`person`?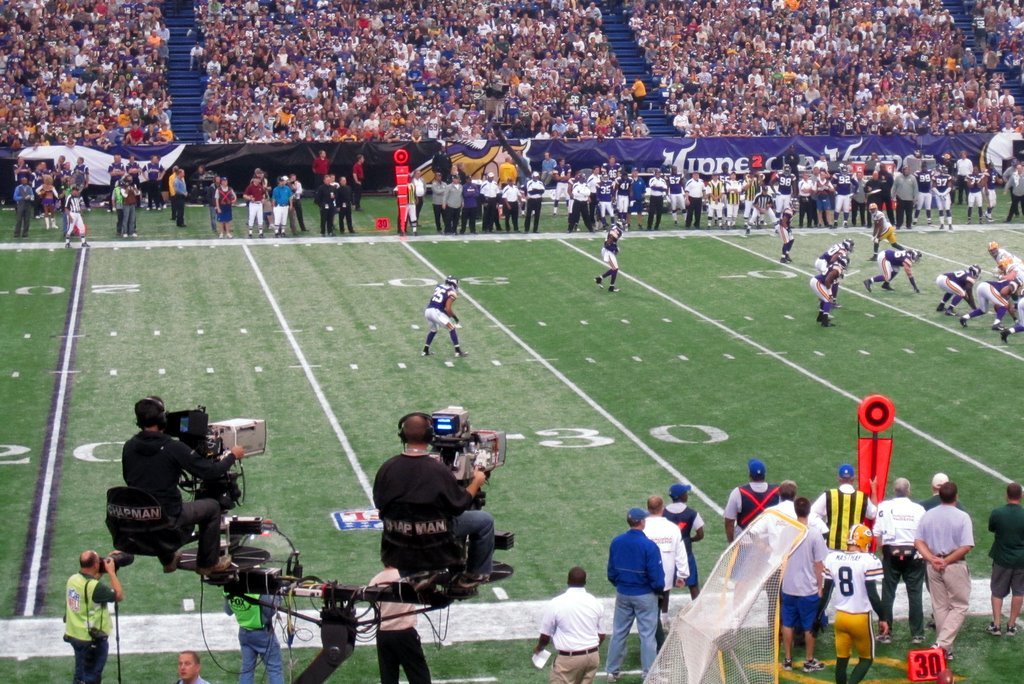
crop(414, 170, 427, 218)
